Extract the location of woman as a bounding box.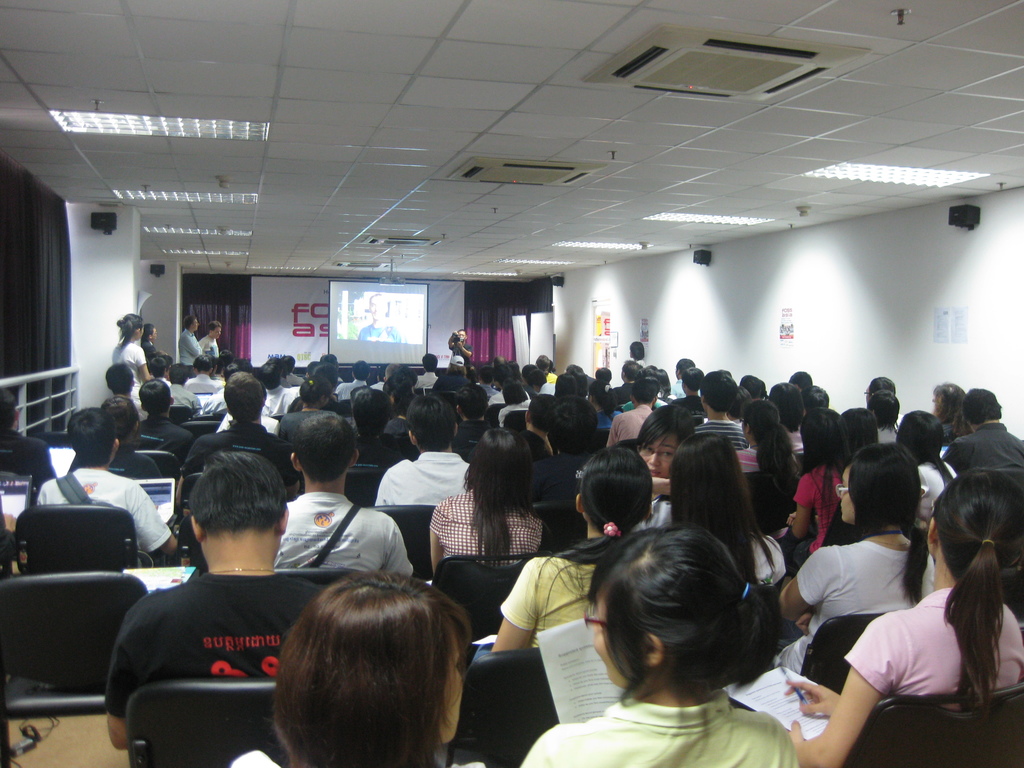
box(488, 442, 661, 660).
